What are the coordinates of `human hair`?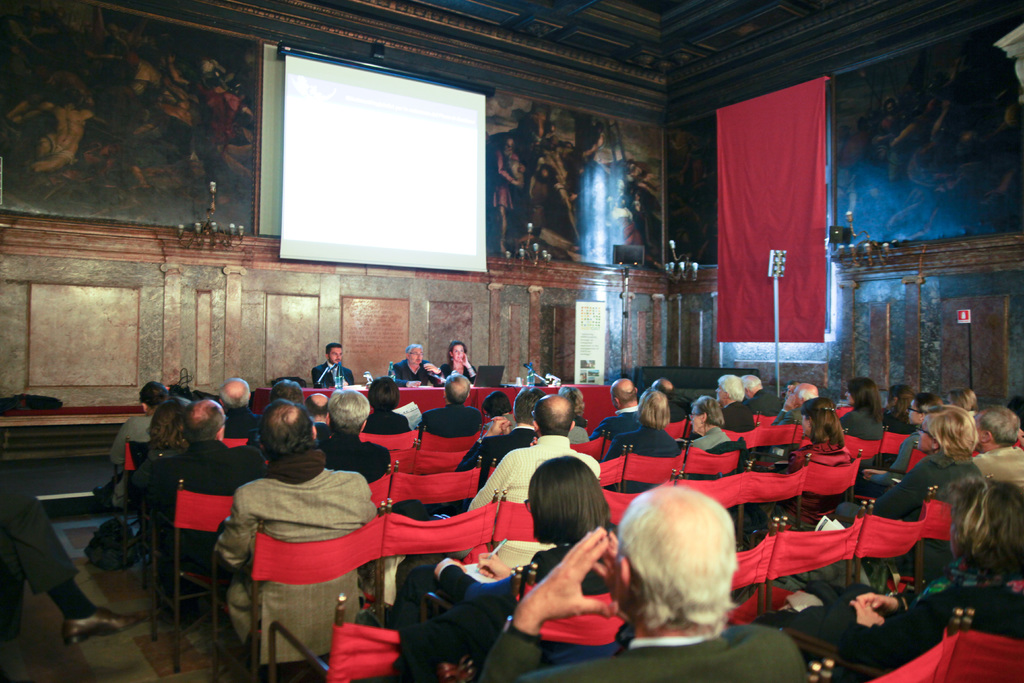
<box>656,376,675,399</box>.
